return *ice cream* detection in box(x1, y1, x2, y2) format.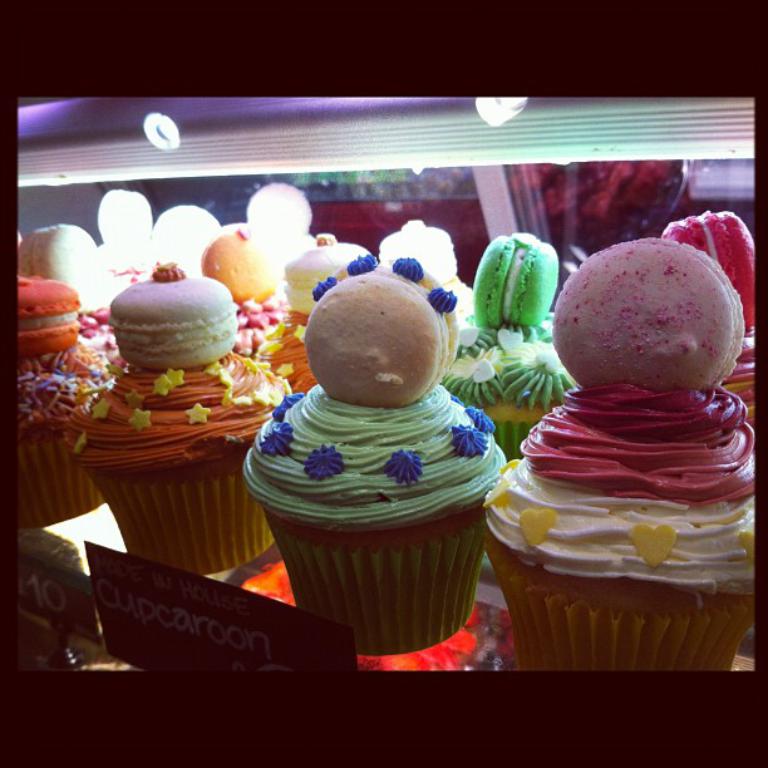
box(262, 227, 378, 390).
